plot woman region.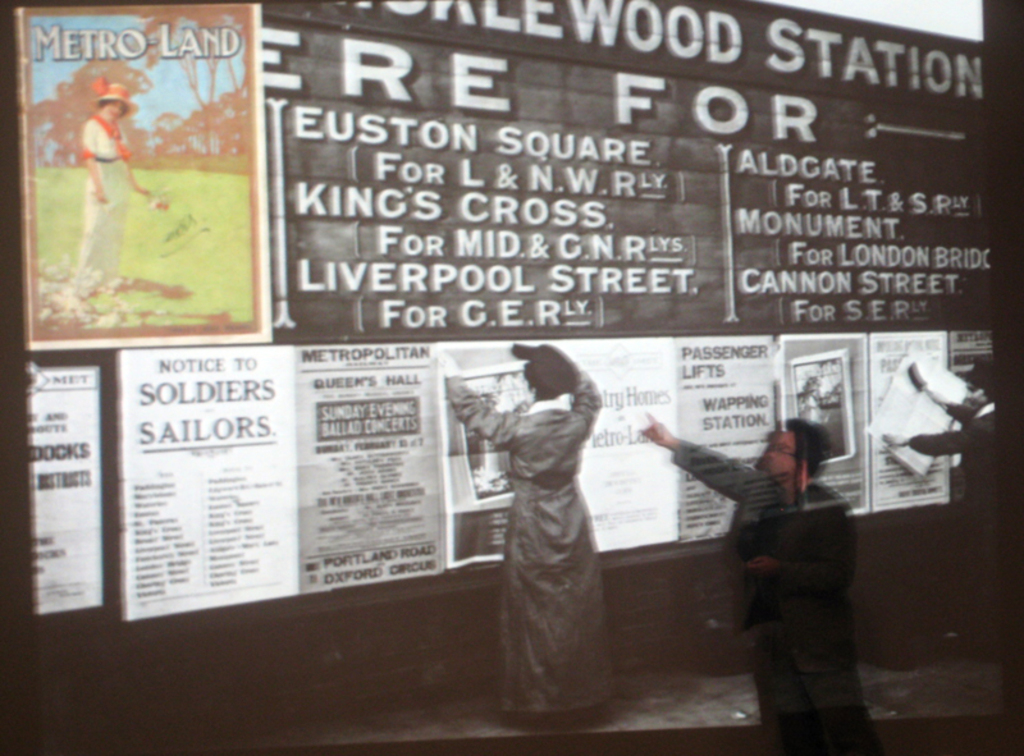
Plotted at [x1=73, y1=78, x2=169, y2=297].
